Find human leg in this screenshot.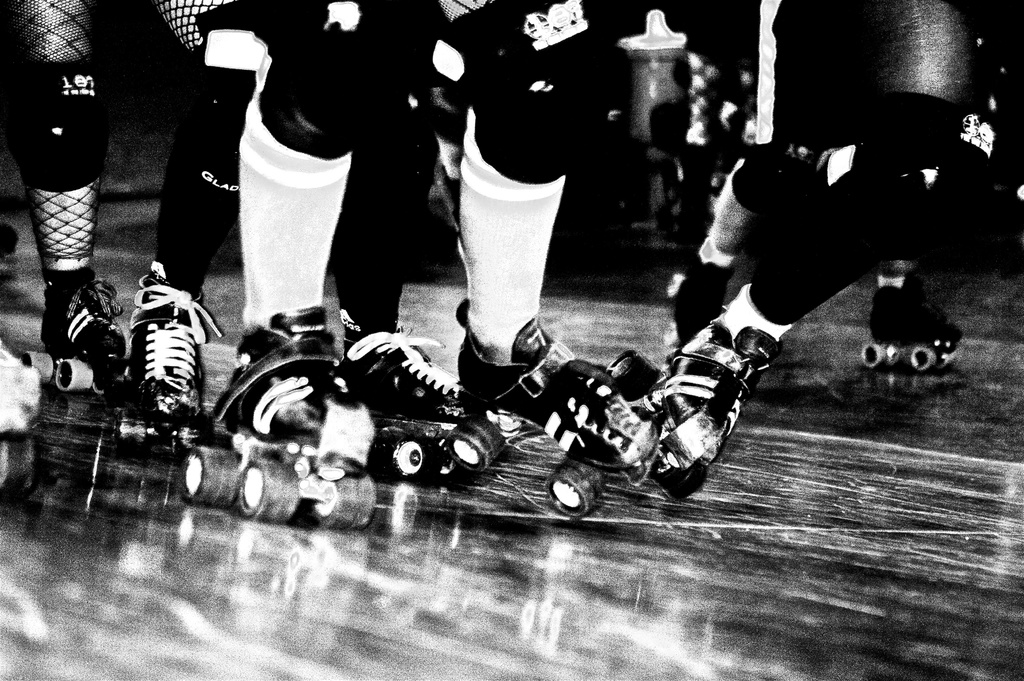
The bounding box for human leg is box(684, 7, 855, 351).
